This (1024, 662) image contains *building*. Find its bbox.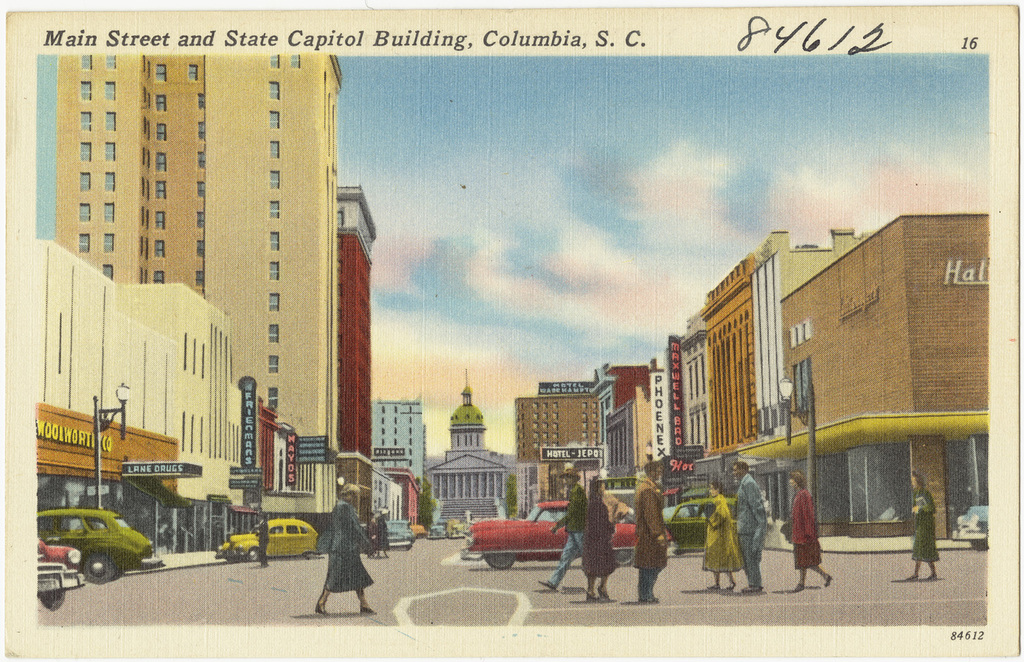
BBox(423, 383, 518, 520).
